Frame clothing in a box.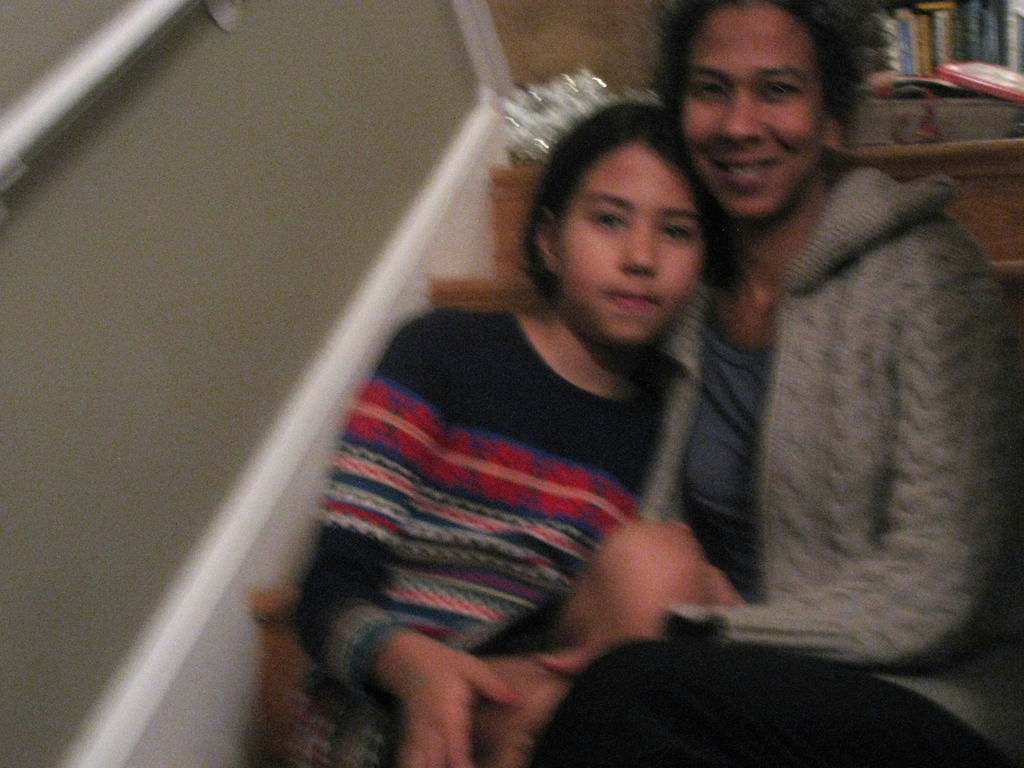
<bbox>291, 304, 693, 767</bbox>.
